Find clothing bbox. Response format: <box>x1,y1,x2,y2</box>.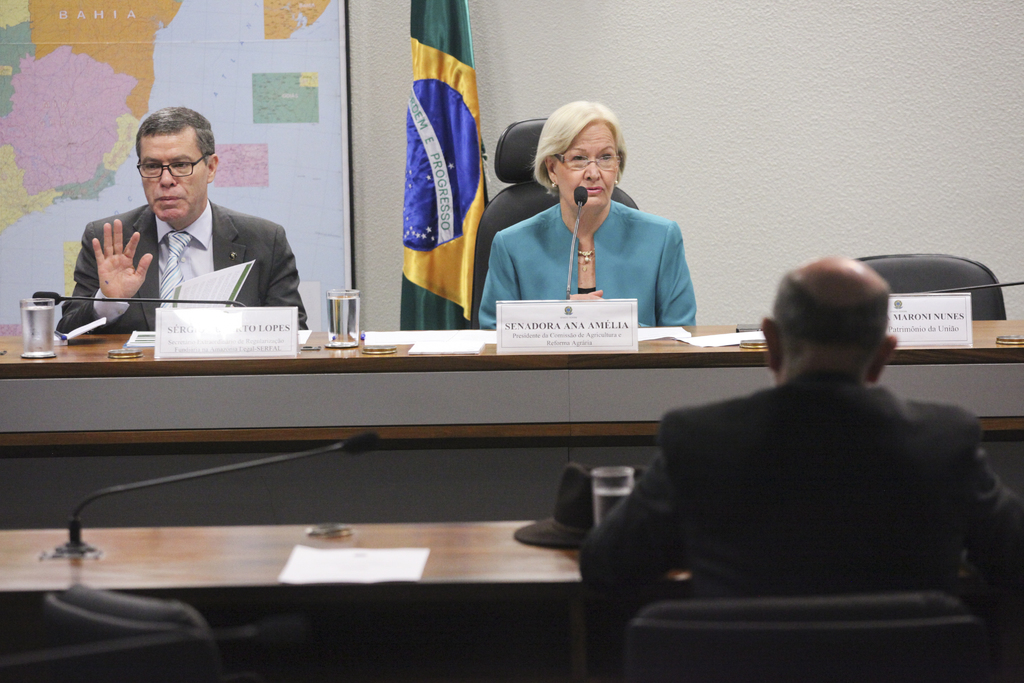
<box>55,201,309,329</box>.
